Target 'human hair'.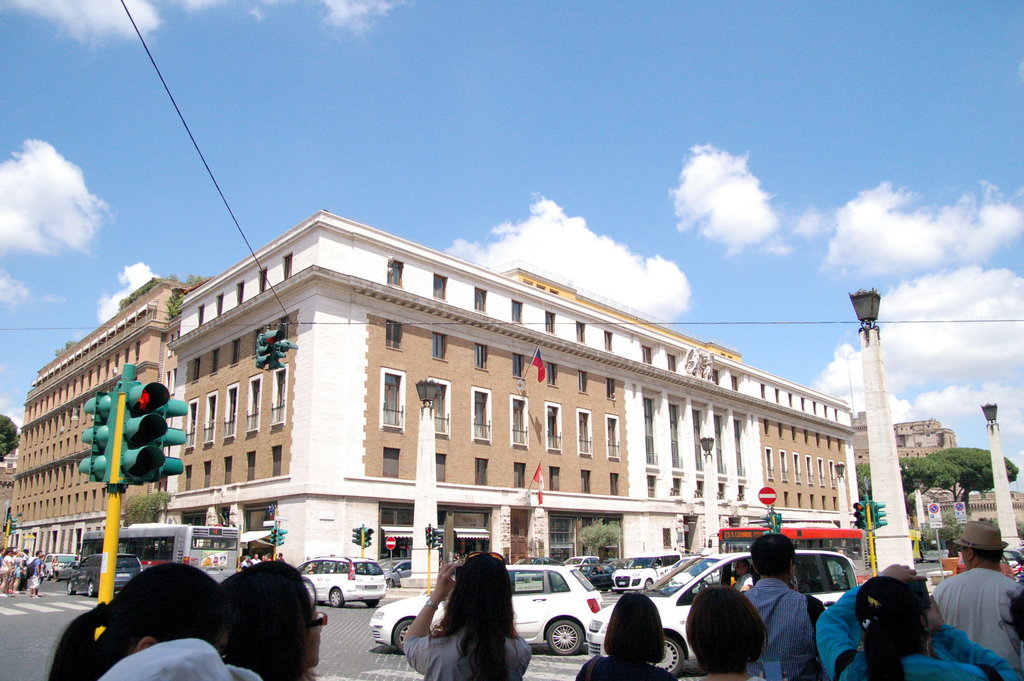
Target region: region(854, 569, 919, 680).
